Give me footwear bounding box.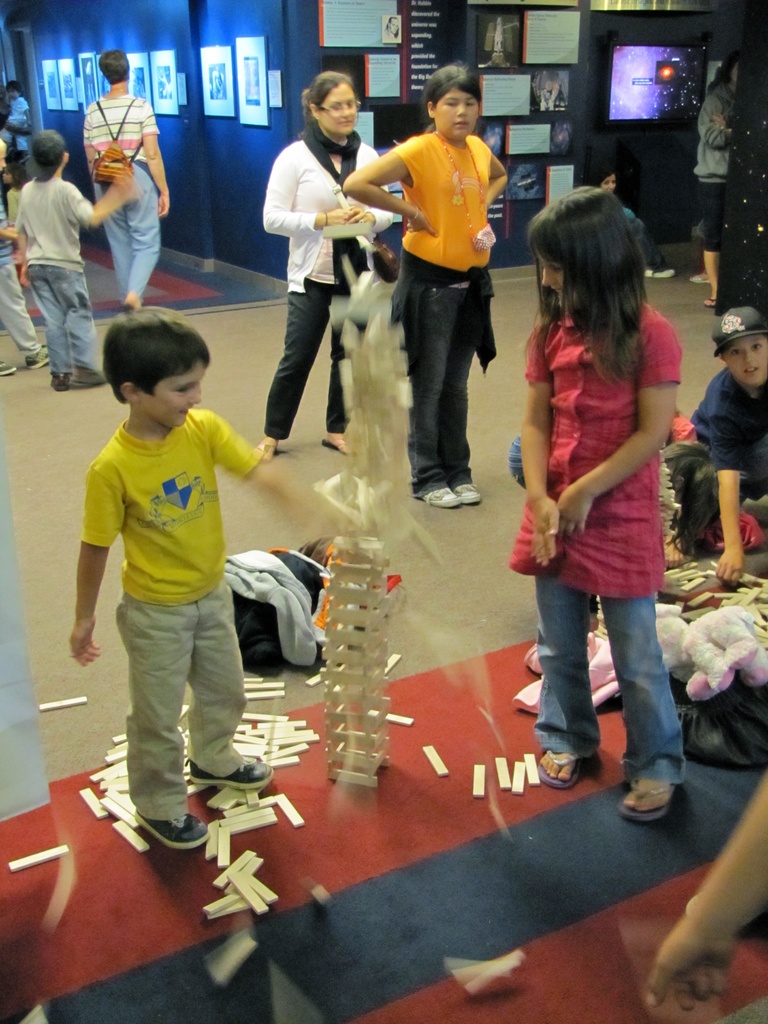
424:485:468:515.
